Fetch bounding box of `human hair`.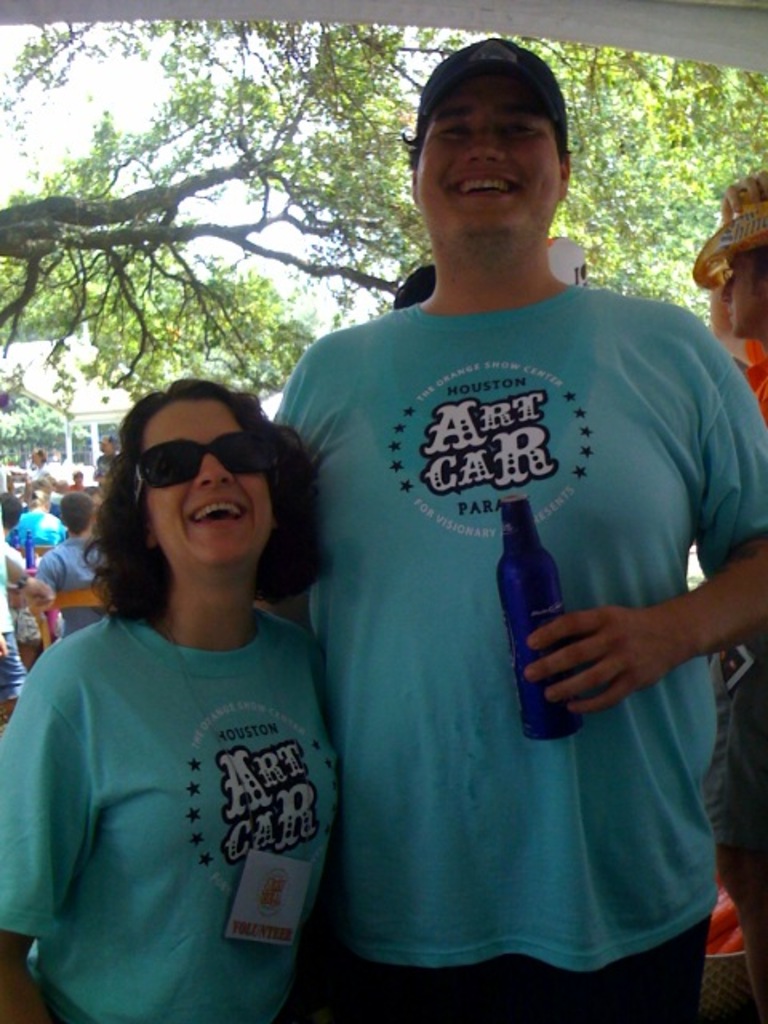
Bbox: [392, 261, 442, 309].
